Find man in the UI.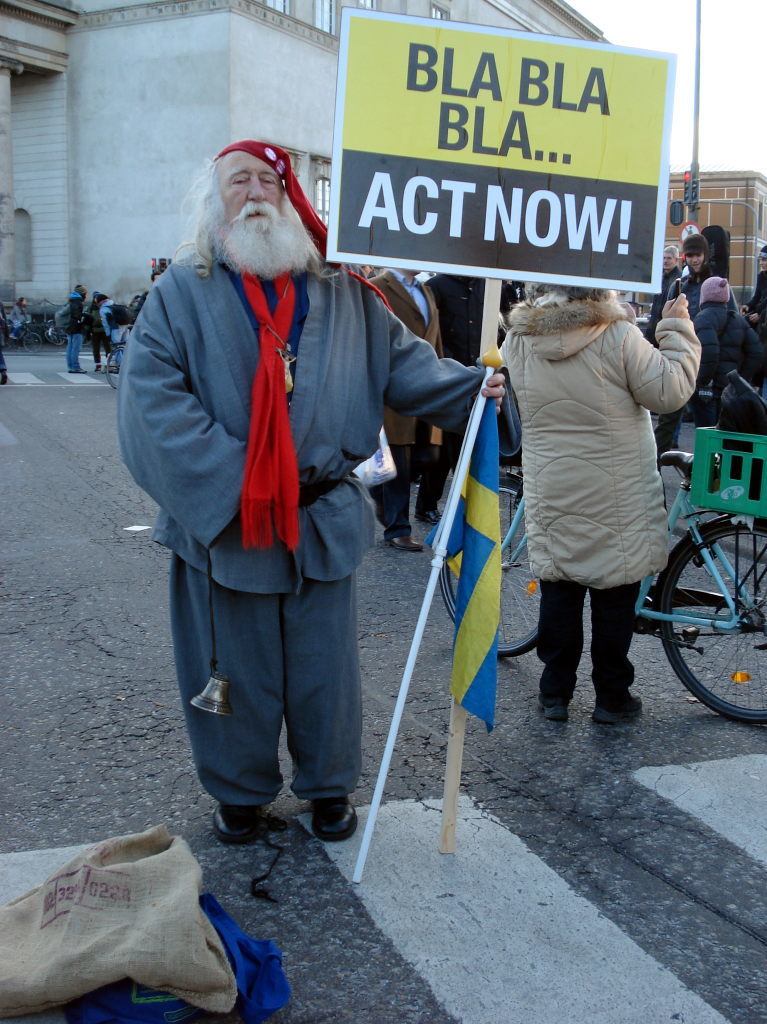
UI element at [x1=85, y1=281, x2=112, y2=368].
